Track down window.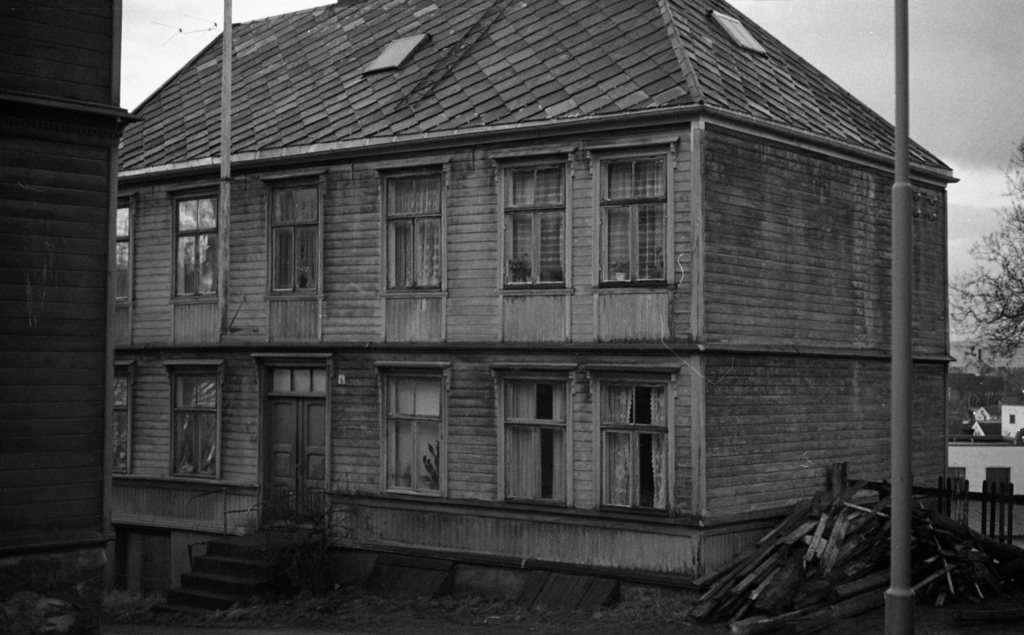
Tracked to box(595, 369, 677, 513).
